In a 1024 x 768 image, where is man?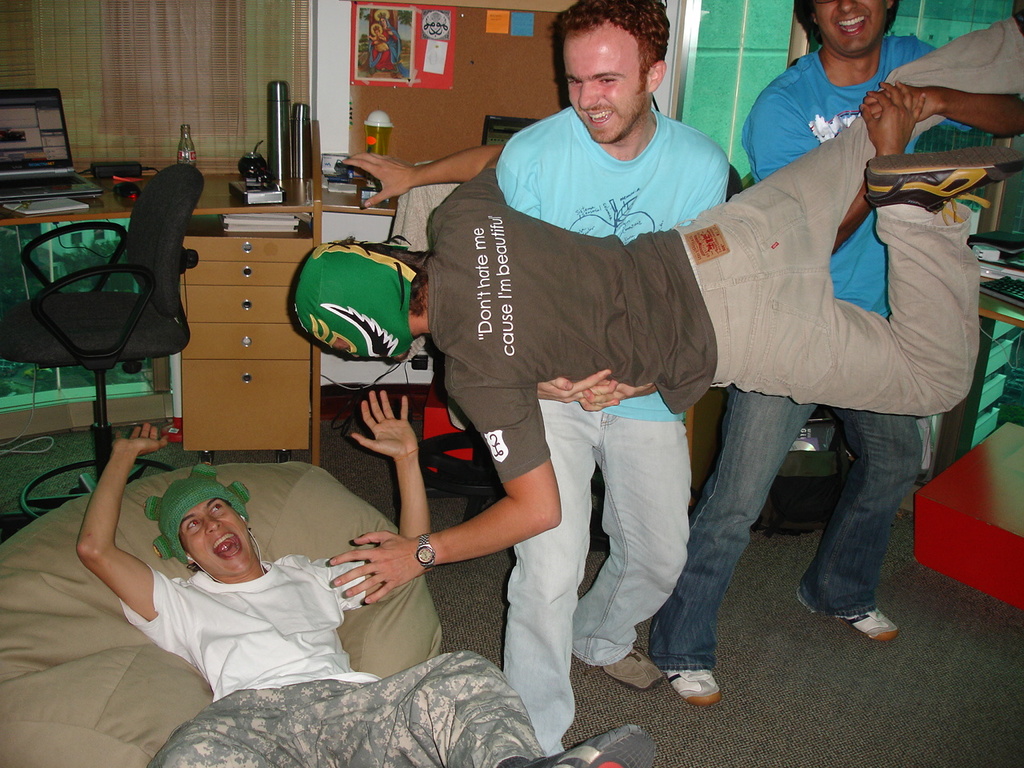
74,389,658,767.
